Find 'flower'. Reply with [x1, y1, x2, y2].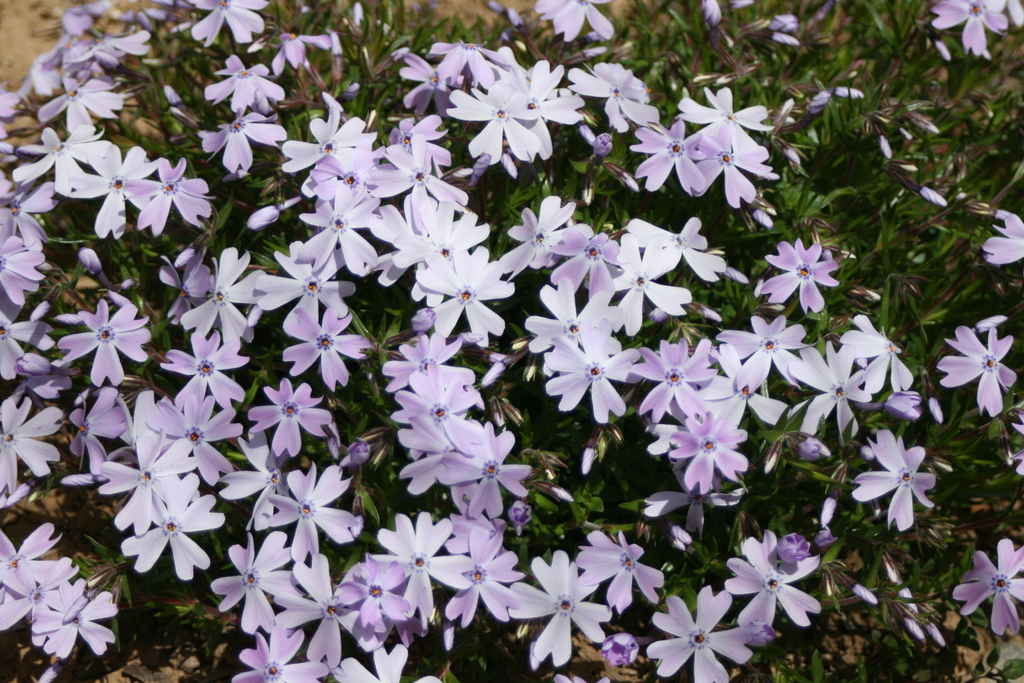
[815, 491, 836, 529].
